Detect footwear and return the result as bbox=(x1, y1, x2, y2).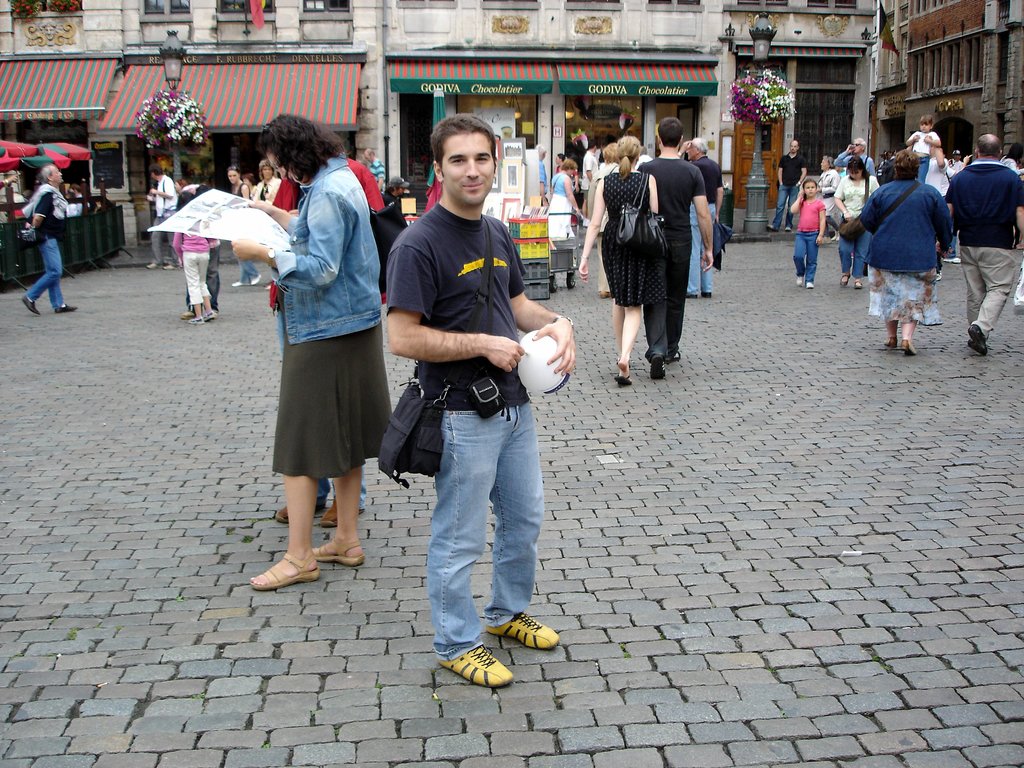
bbox=(144, 263, 164, 267).
